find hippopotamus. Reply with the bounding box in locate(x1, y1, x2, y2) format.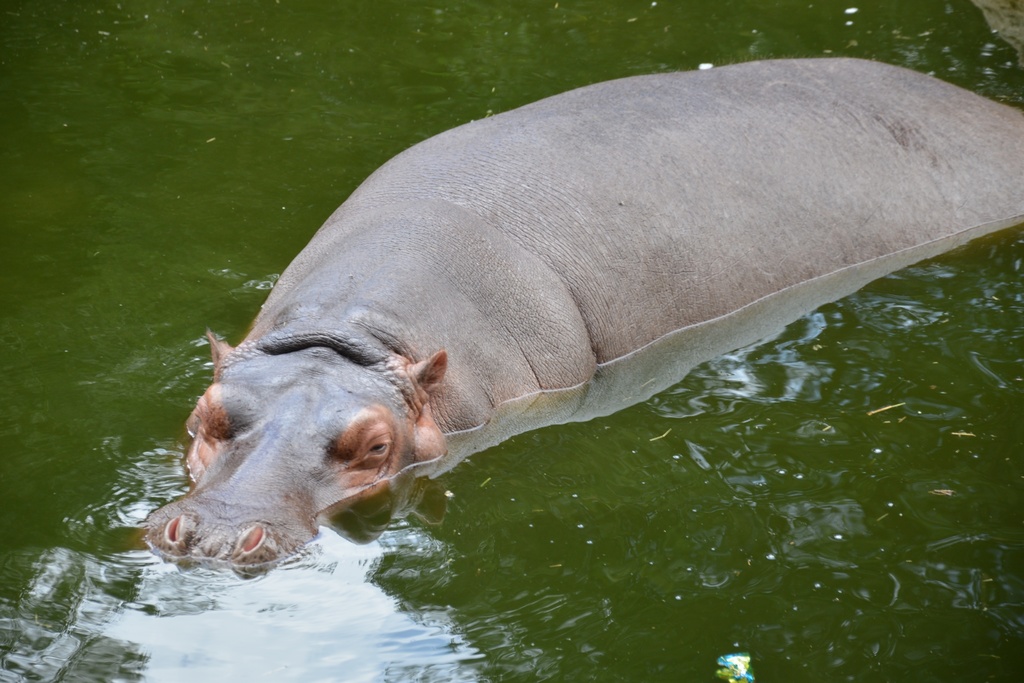
locate(143, 51, 1023, 602).
